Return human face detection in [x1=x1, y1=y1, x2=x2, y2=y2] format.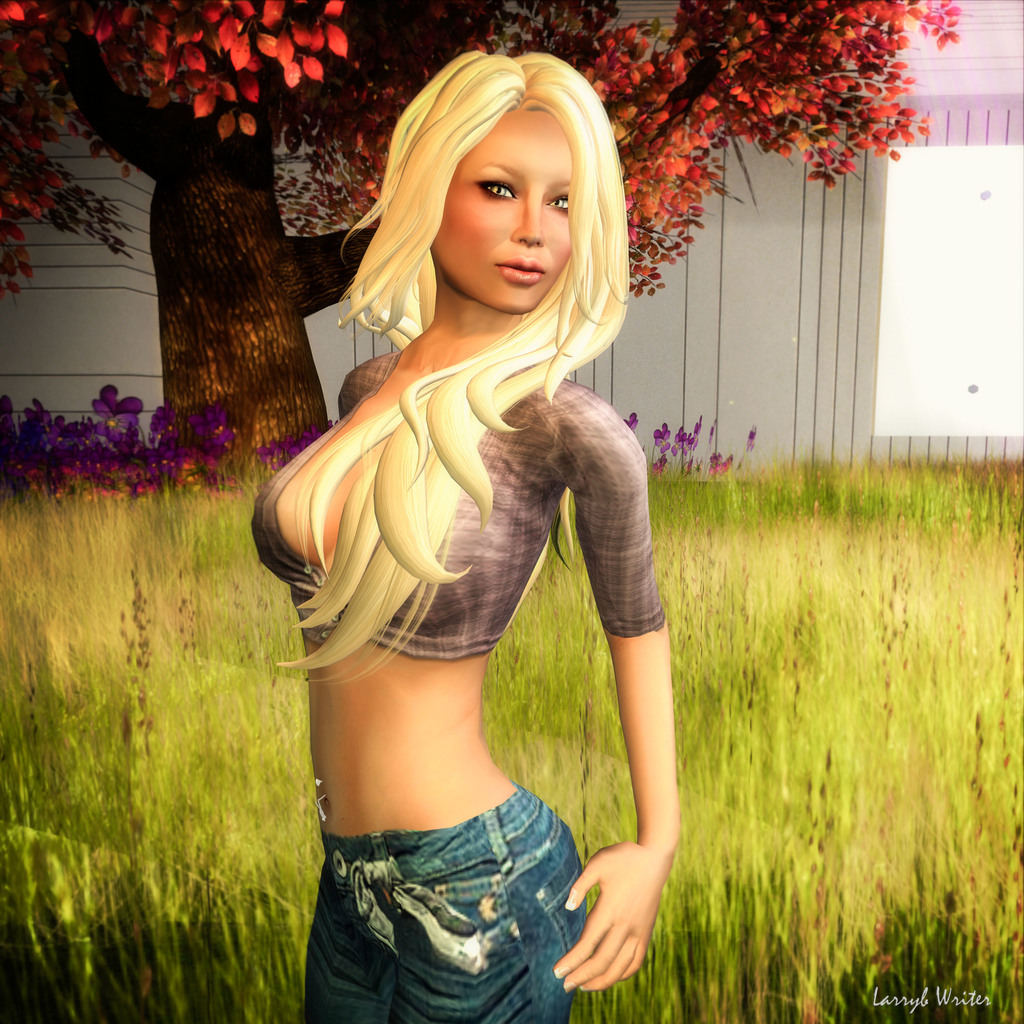
[x1=424, y1=100, x2=598, y2=304].
